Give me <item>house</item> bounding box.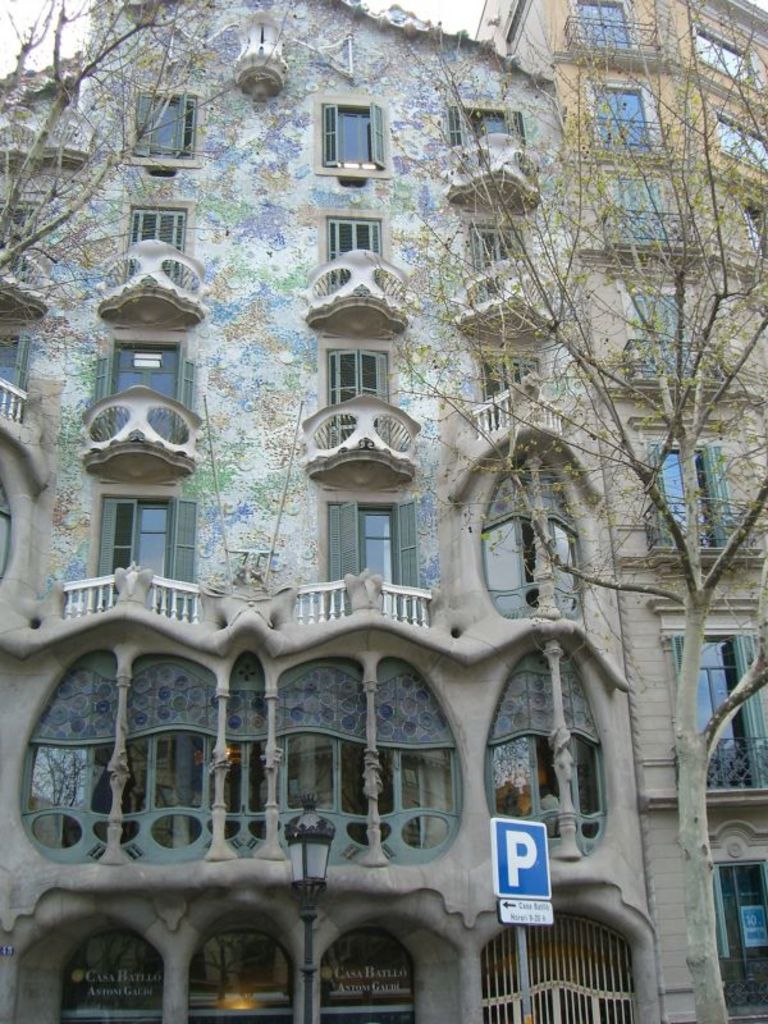
select_region(600, 0, 767, 1023).
